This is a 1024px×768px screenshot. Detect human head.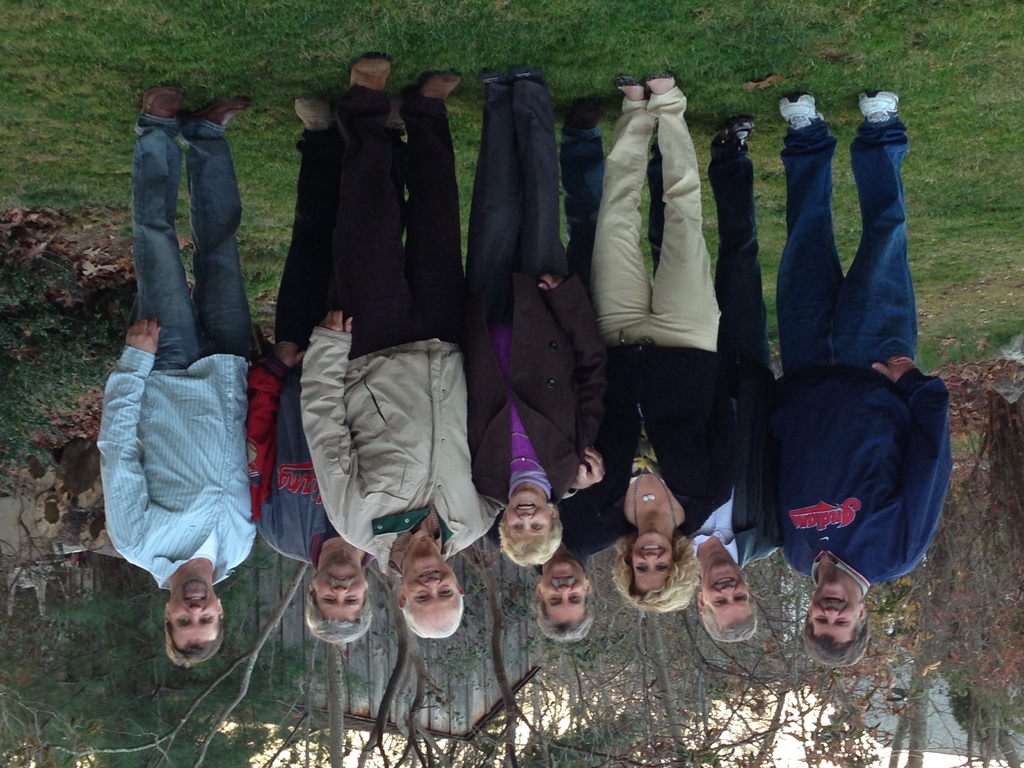
(left=537, top=556, right=593, bottom=642).
